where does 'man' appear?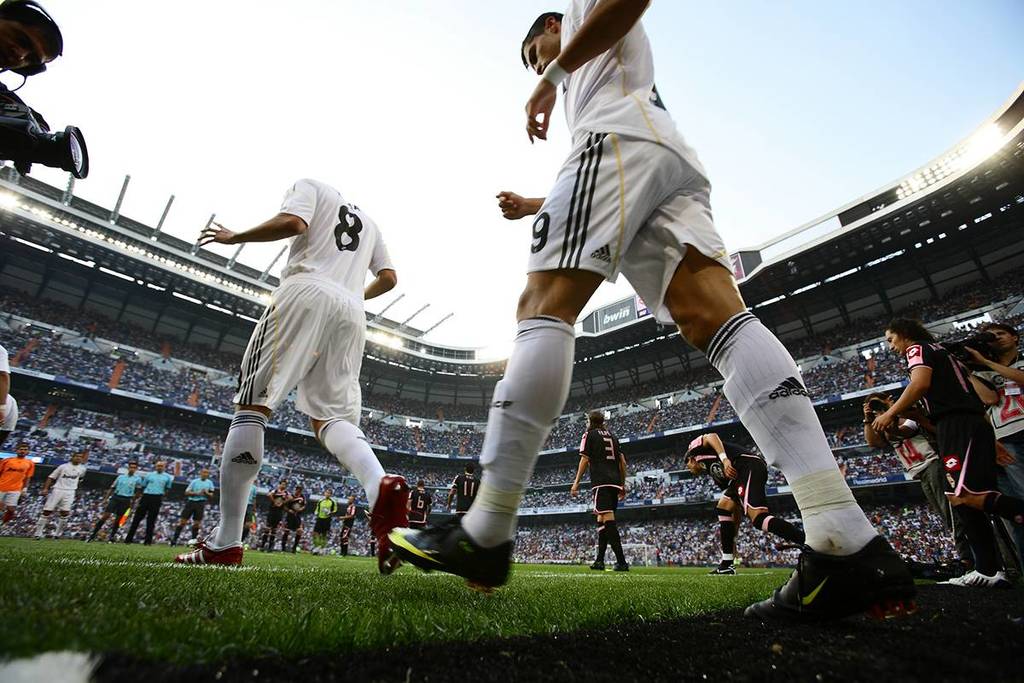
Appears at <region>969, 322, 1023, 459</region>.
